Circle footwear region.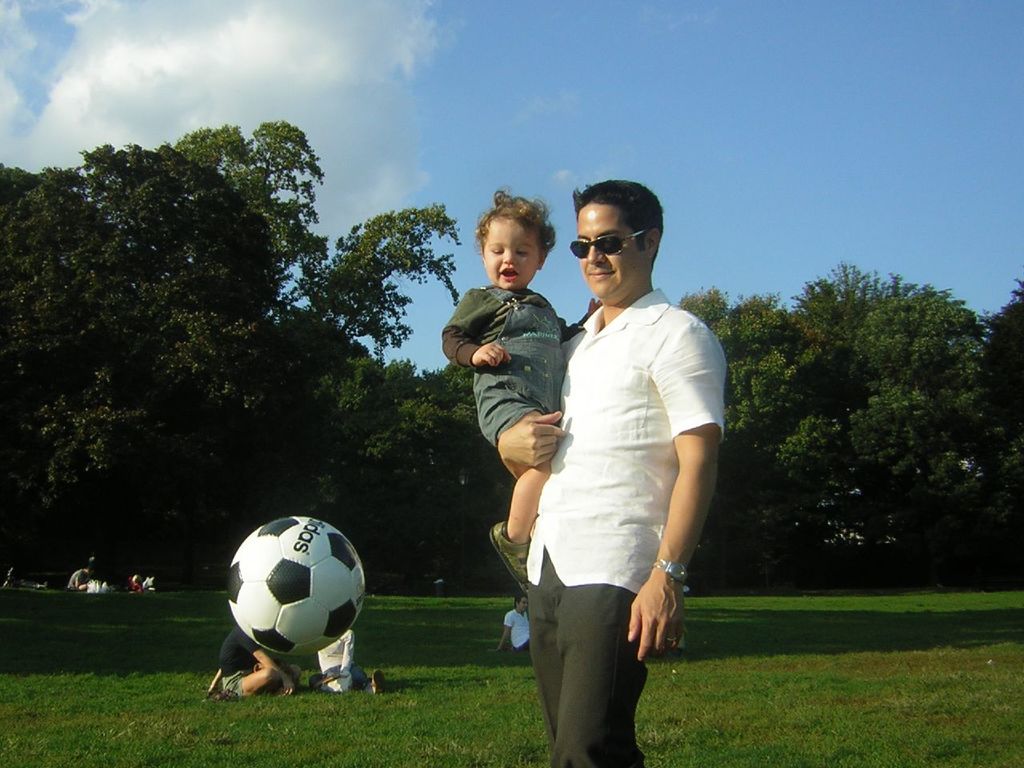
Region: select_region(370, 670, 386, 694).
